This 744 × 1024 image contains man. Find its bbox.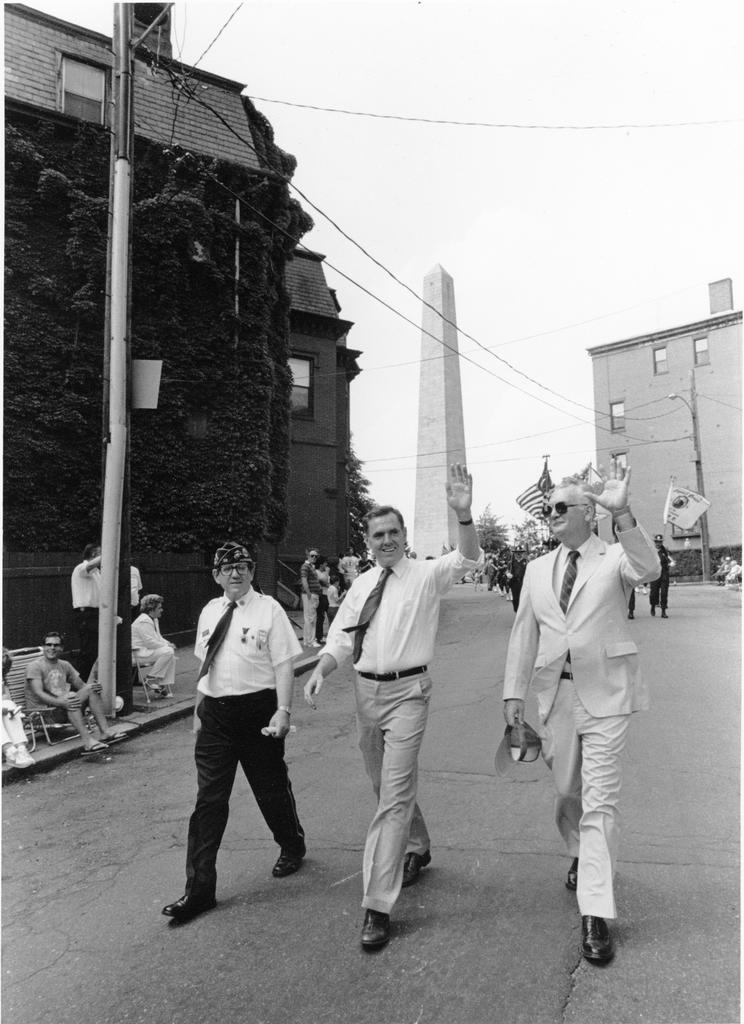
x1=494, y1=458, x2=663, y2=972.
